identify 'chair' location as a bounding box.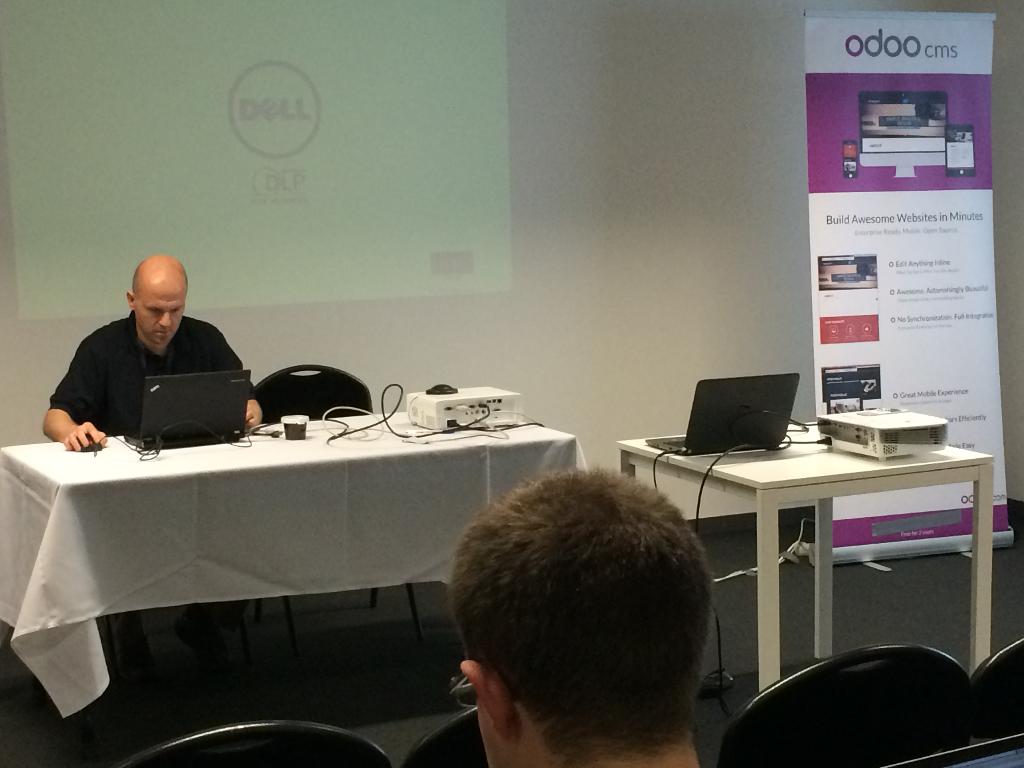
l=721, t=643, r=980, b=767.
